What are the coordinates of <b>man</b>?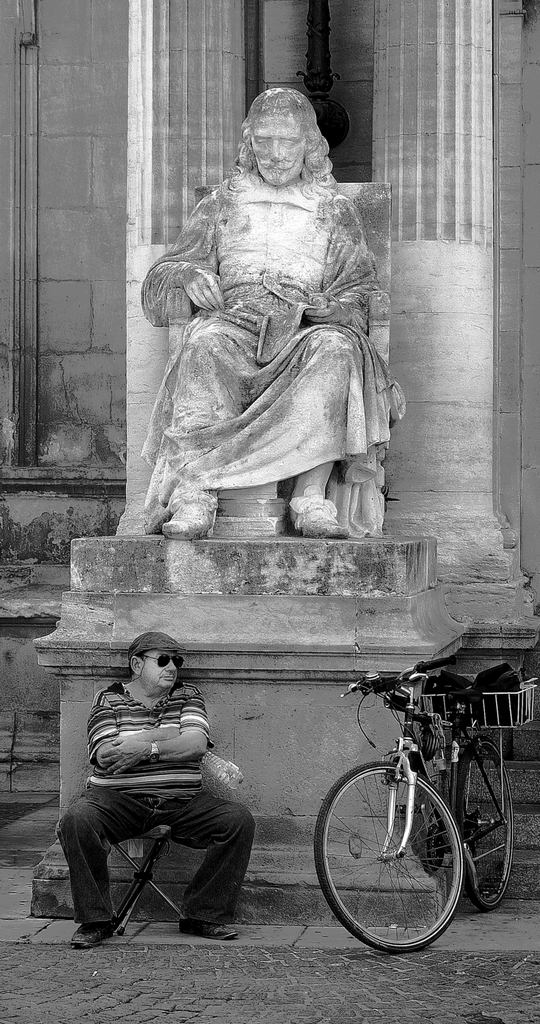
(left=59, top=629, right=252, bottom=954).
